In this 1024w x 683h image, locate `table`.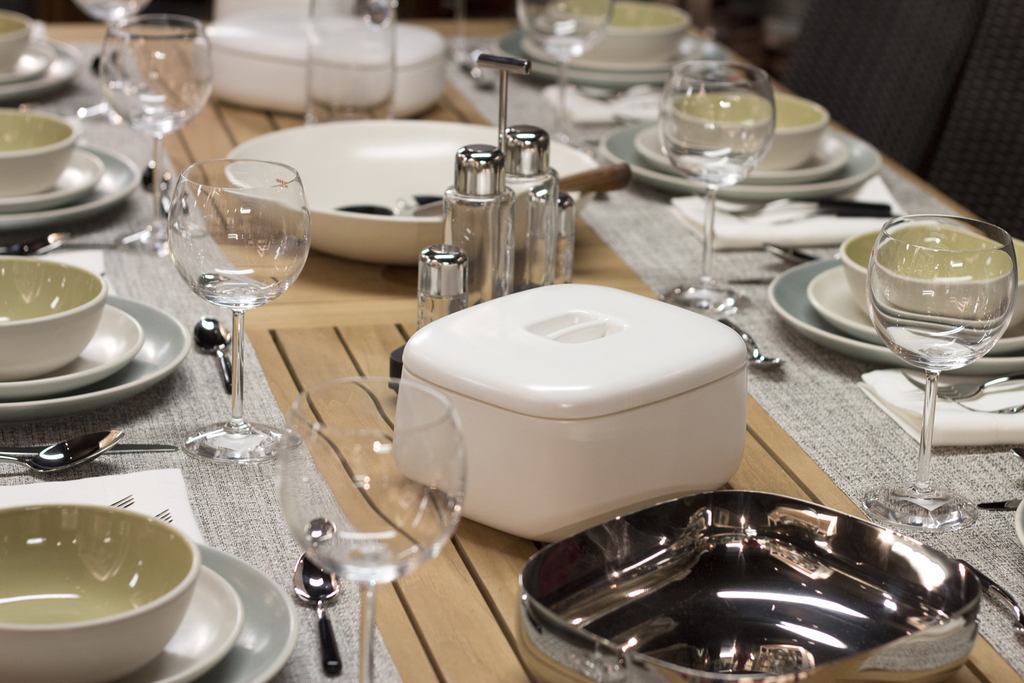
Bounding box: [x1=0, y1=0, x2=1023, y2=682].
